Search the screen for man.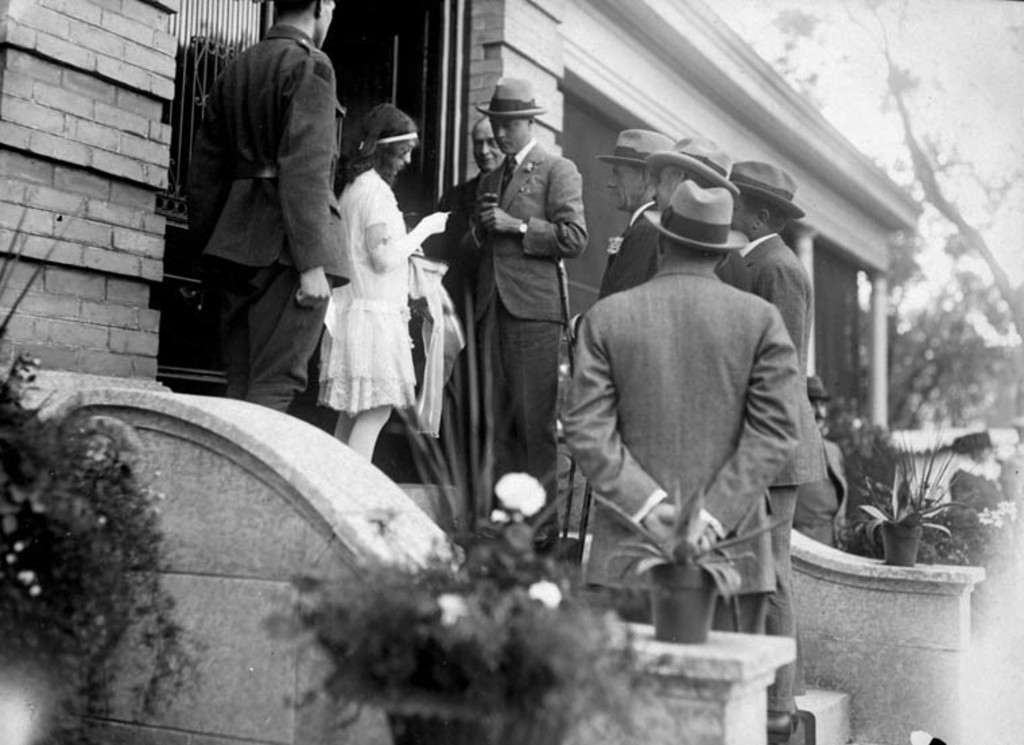
Found at (x1=713, y1=152, x2=814, y2=368).
